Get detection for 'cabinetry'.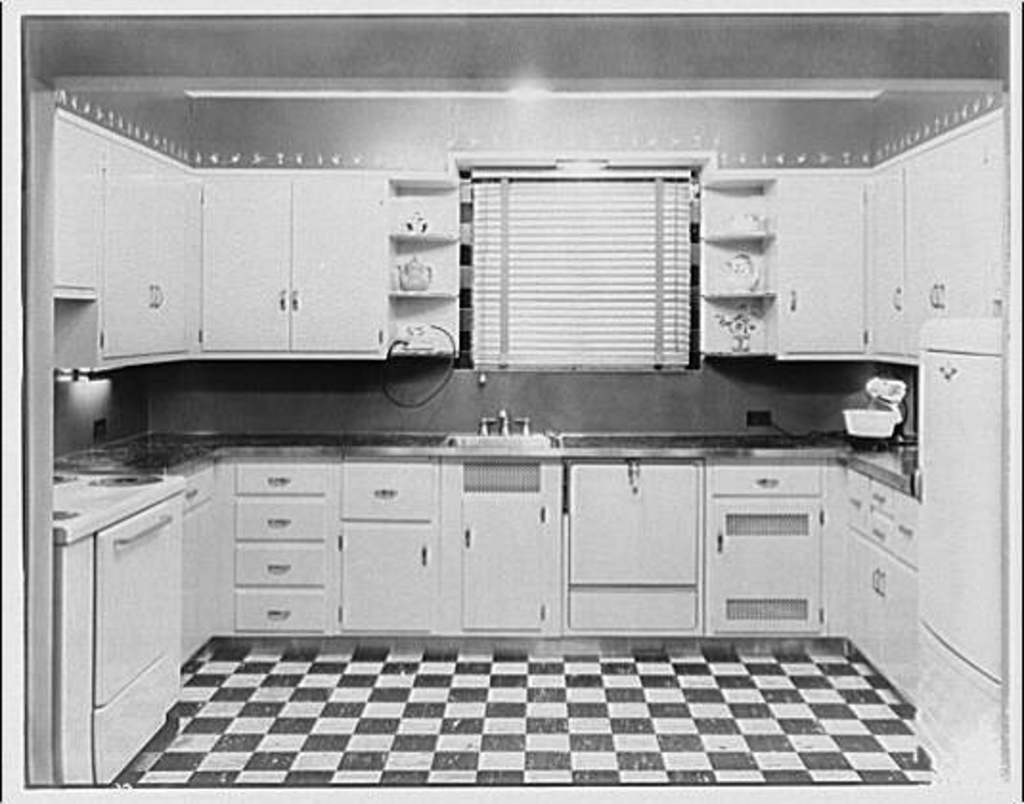
Detection: pyautogui.locateOnScreen(459, 463, 559, 647).
